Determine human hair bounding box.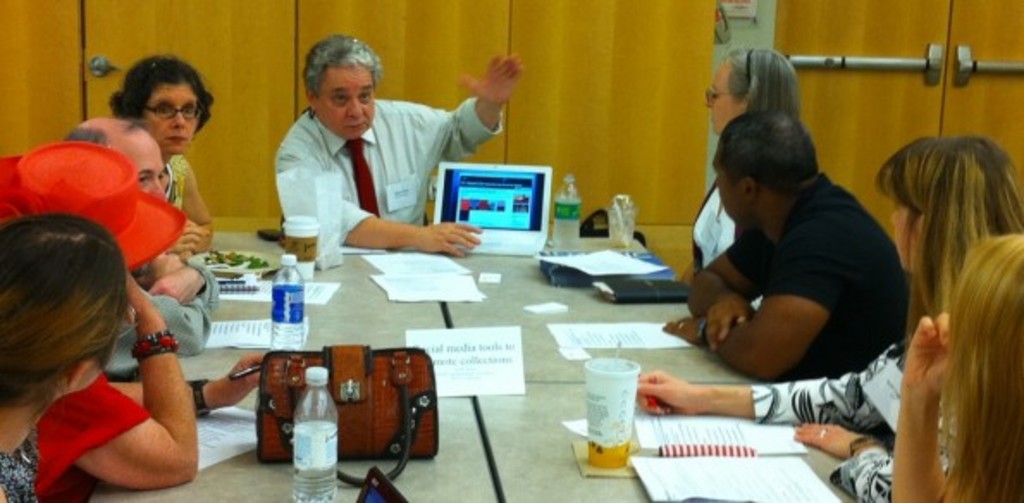
Determined: Rect(0, 212, 129, 420).
